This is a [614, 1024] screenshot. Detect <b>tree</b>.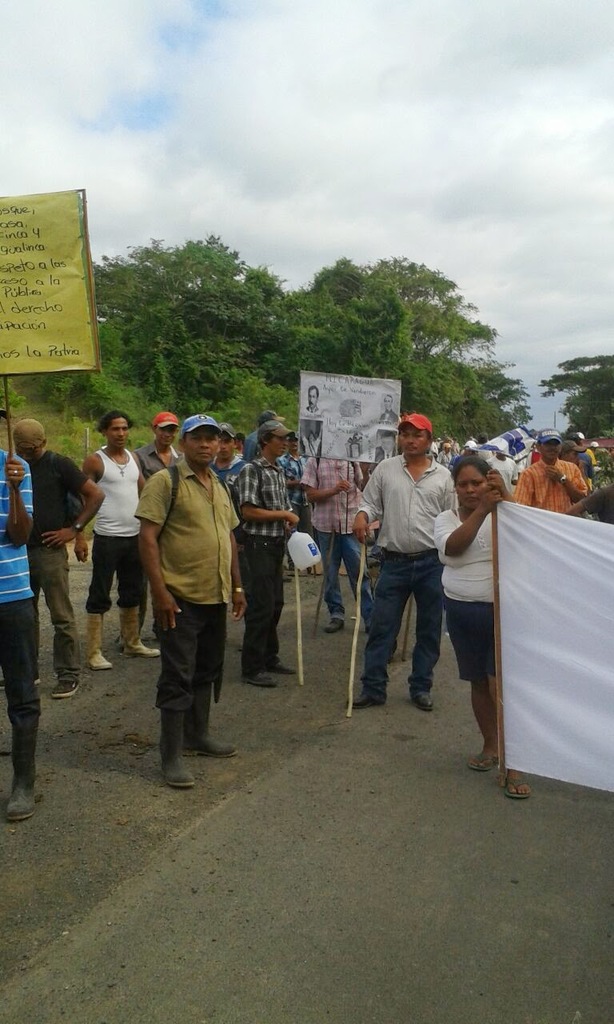
l=542, t=354, r=613, b=439.
